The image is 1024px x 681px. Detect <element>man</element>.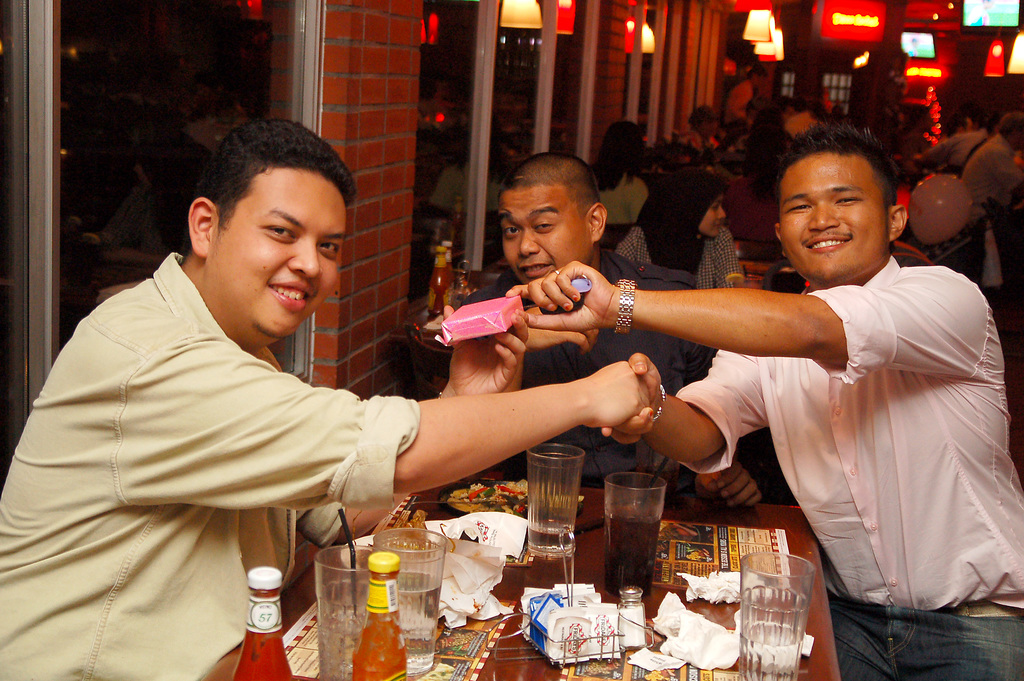
Detection: 895:175:1014:354.
